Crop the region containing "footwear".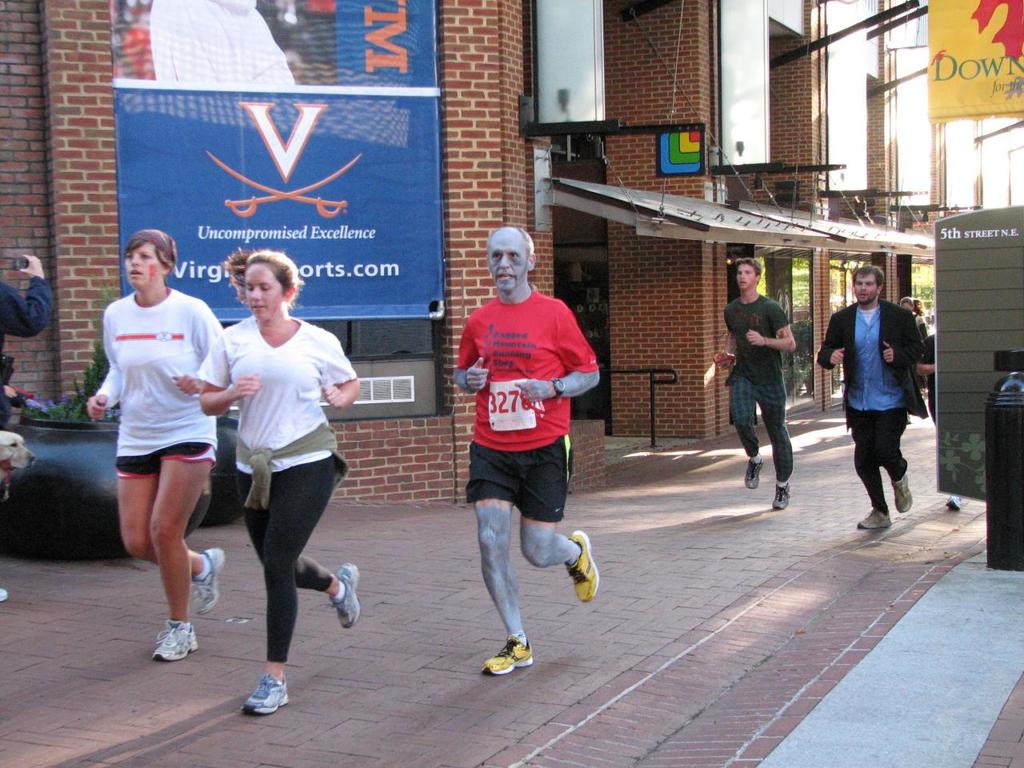
Crop region: crop(482, 634, 533, 674).
